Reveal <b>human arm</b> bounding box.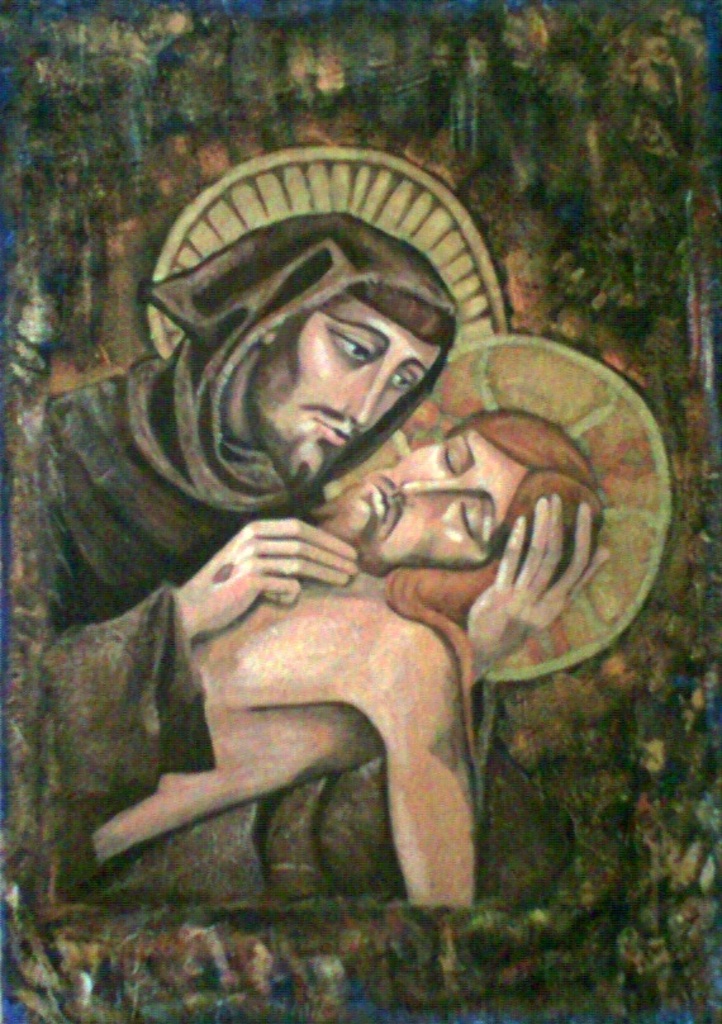
Revealed: BBox(366, 626, 489, 914).
